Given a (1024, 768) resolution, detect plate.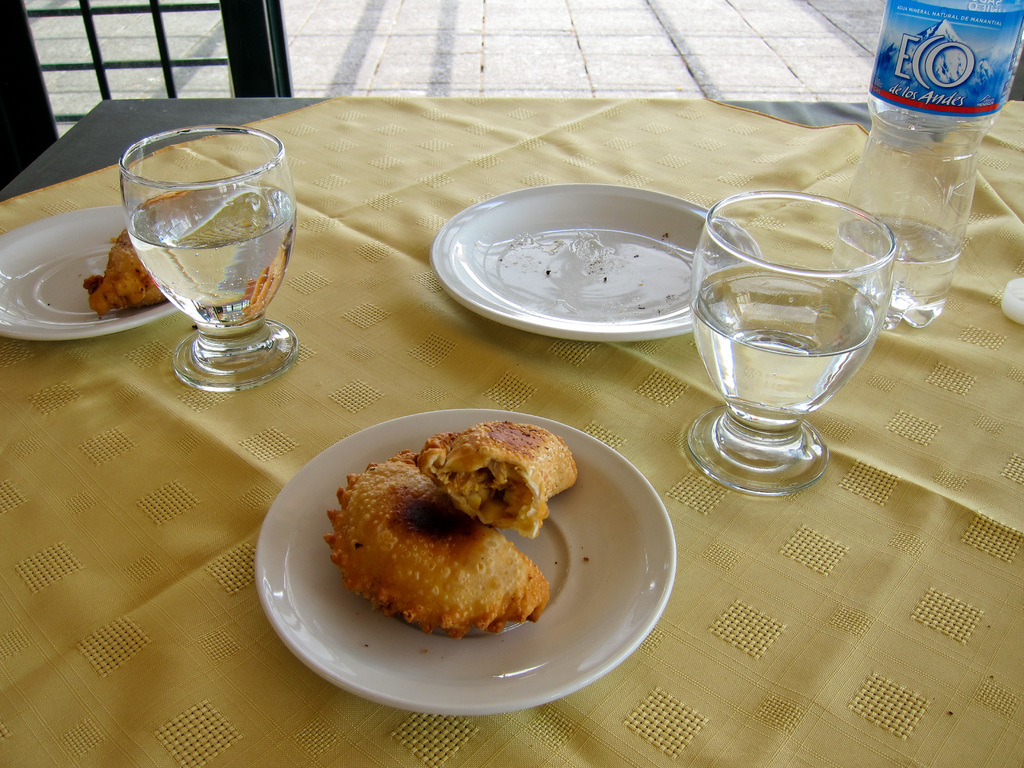
431, 180, 750, 330.
